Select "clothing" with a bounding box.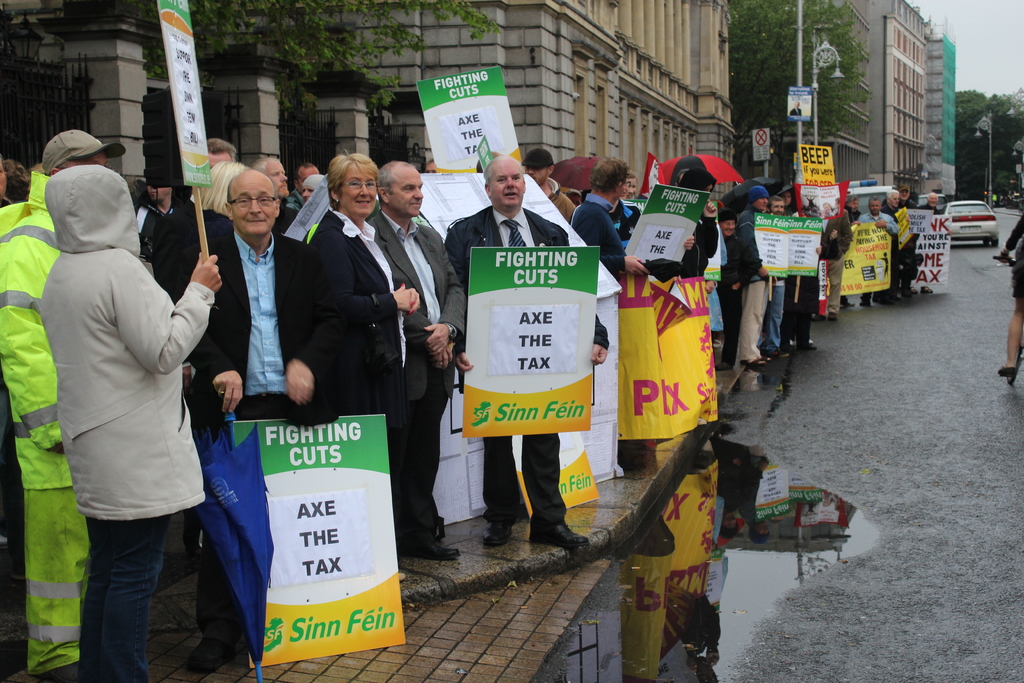
BBox(845, 206, 860, 222).
